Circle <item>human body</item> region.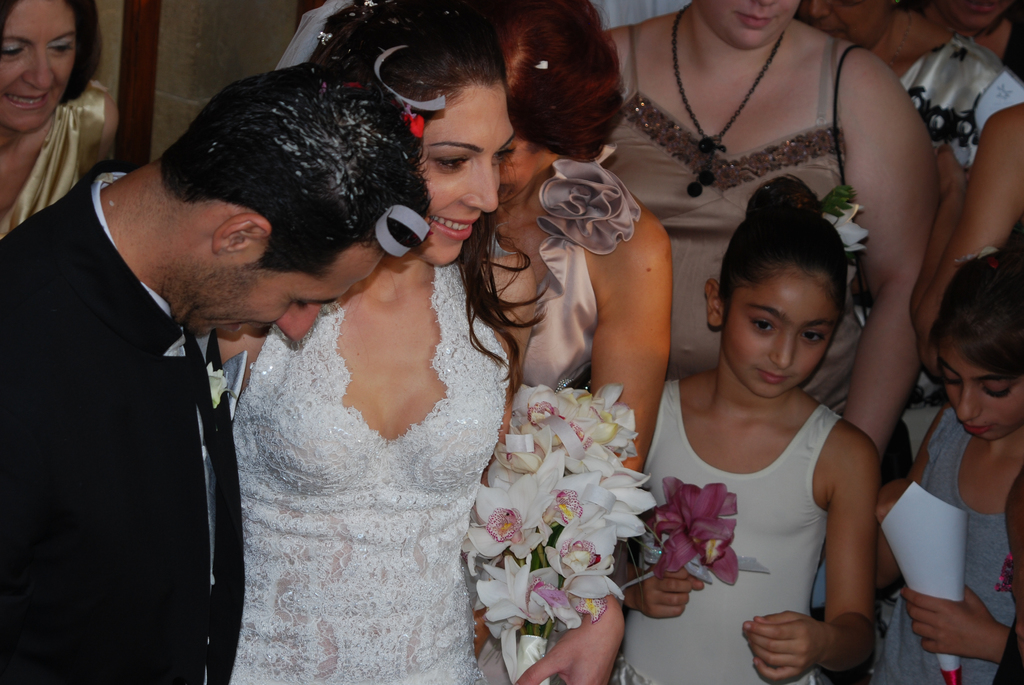
Region: Rect(936, 0, 1023, 86).
